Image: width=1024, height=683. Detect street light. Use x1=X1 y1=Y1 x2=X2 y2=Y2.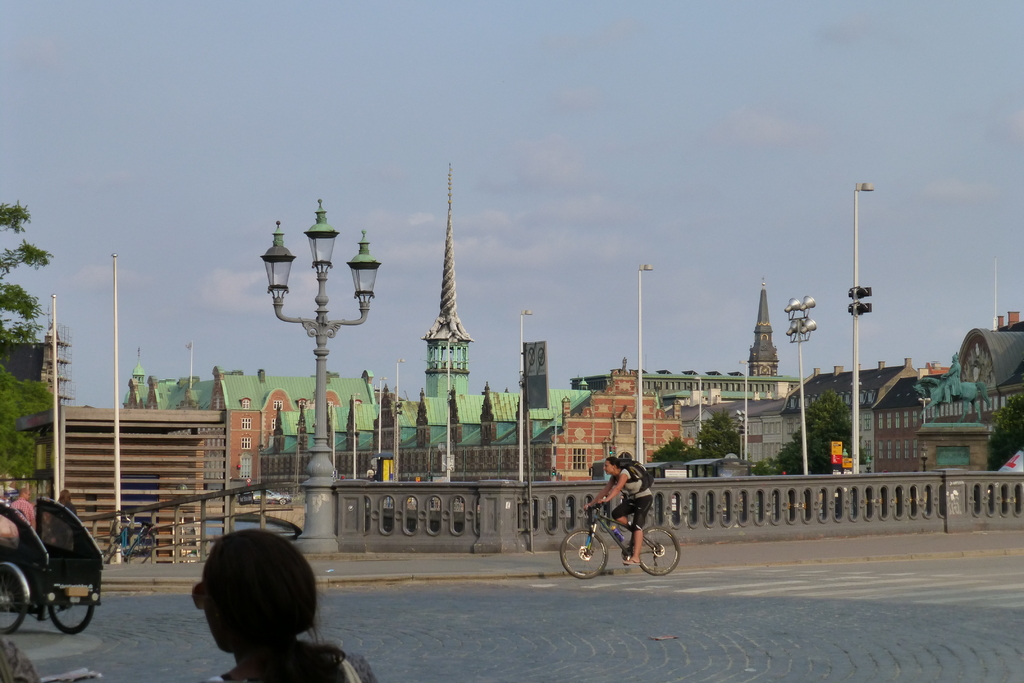
x1=849 y1=179 x2=881 y2=468.
